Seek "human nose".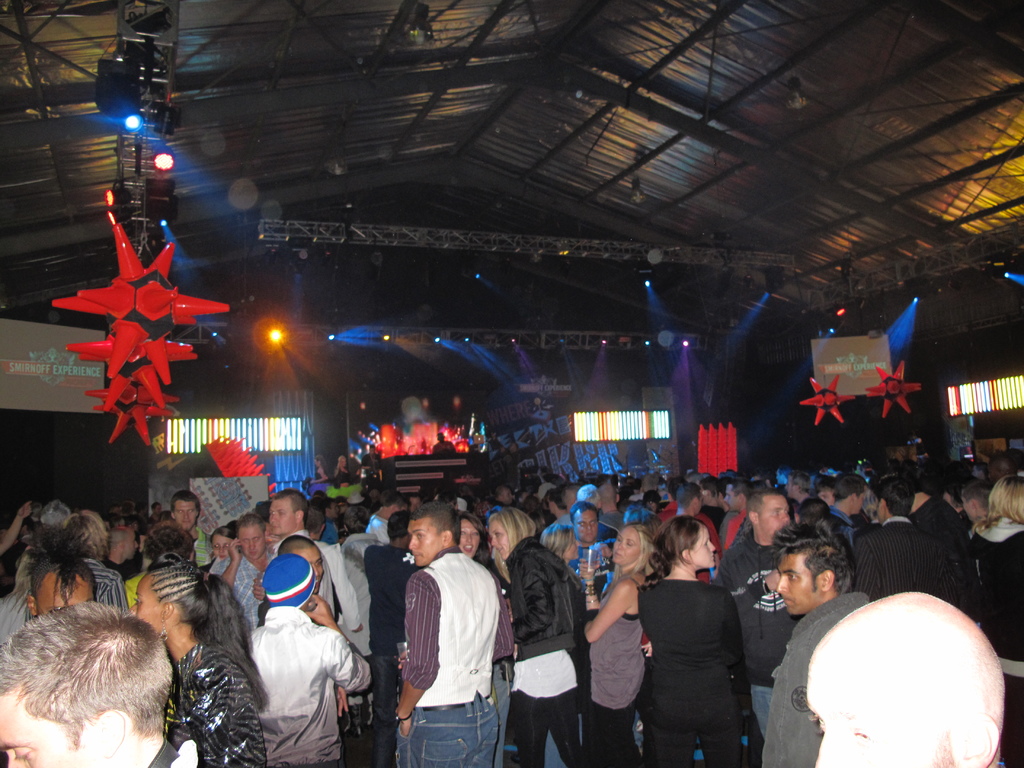
<region>465, 532, 469, 543</region>.
